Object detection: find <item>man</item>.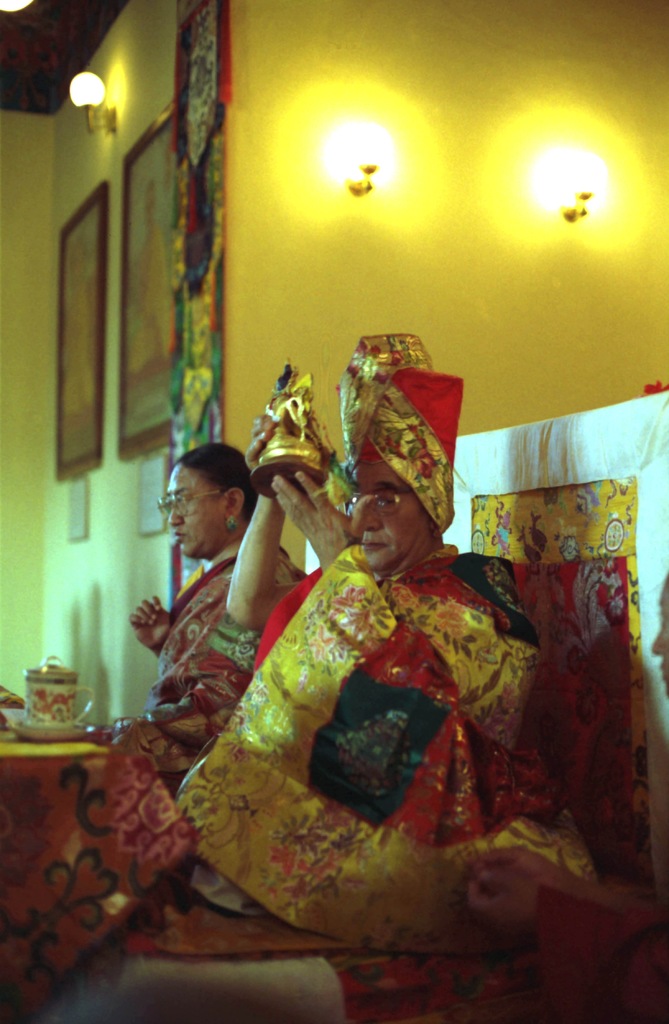
bbox(87, 293, 600, 886).
